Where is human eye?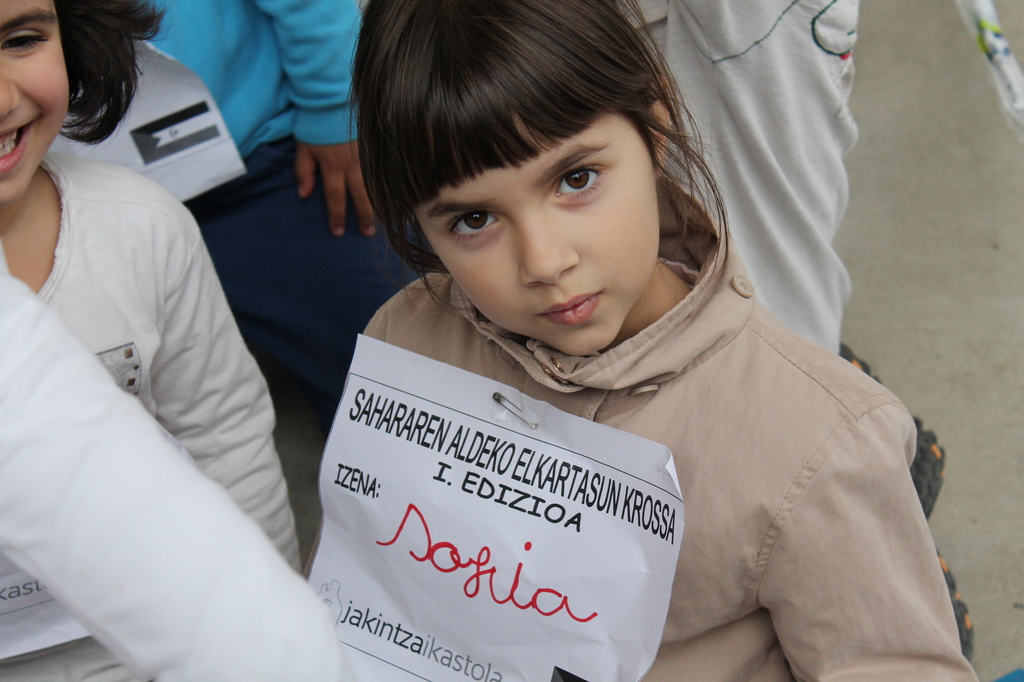
bbox(445, 215, 504, 244).
